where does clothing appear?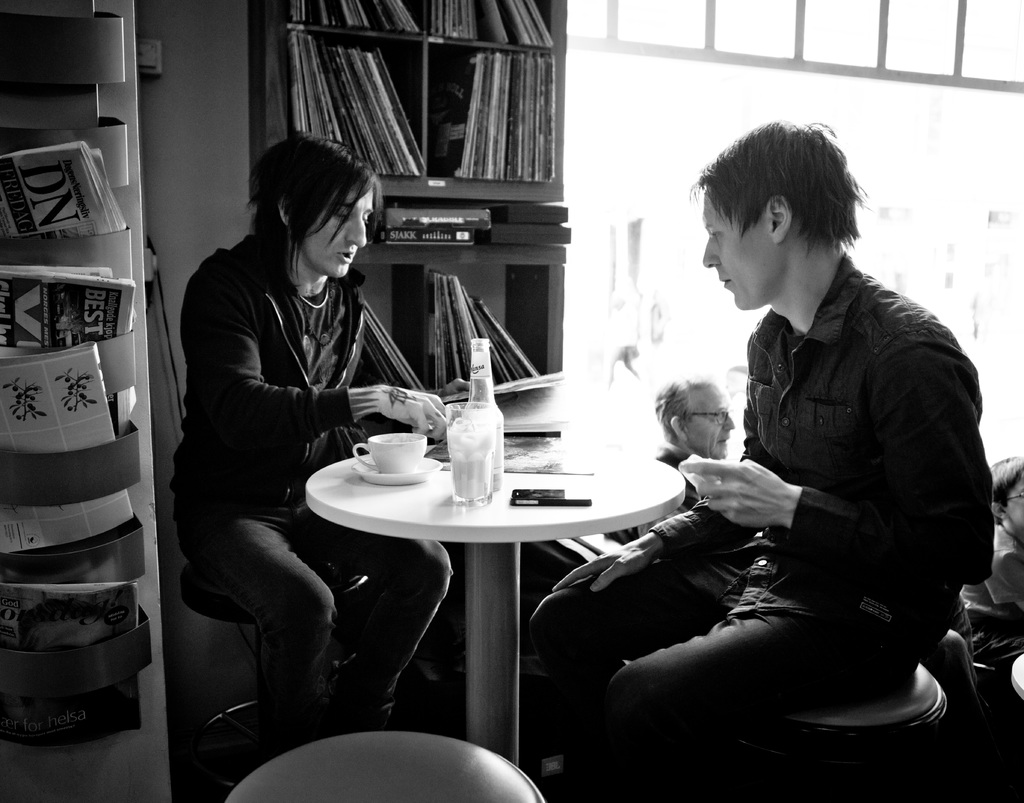
Appears at 177, 145, 400, 693.
